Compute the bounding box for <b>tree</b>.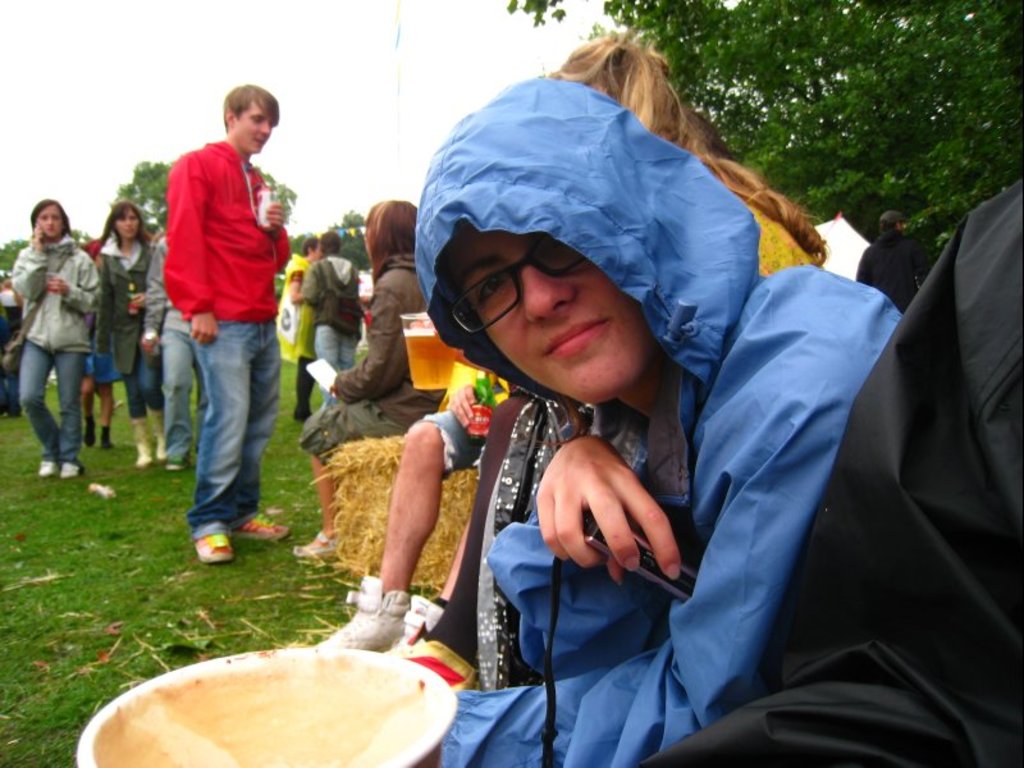
(x1=283, y1=209, x2=372, y2=276).
